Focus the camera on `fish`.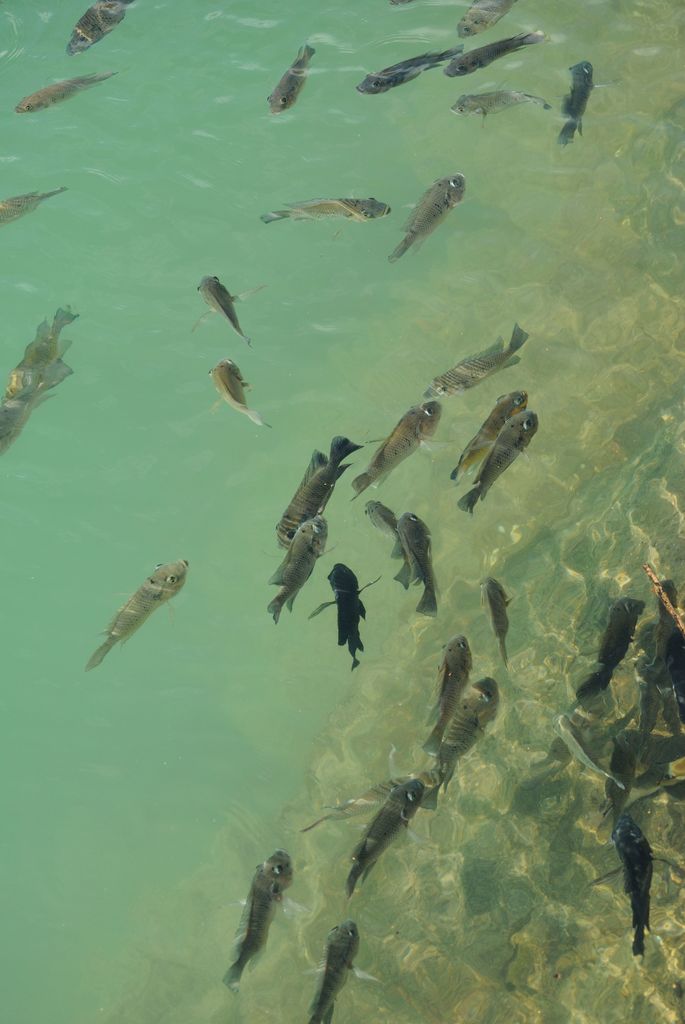
Focus region: box(365, 493, 406, 589).
